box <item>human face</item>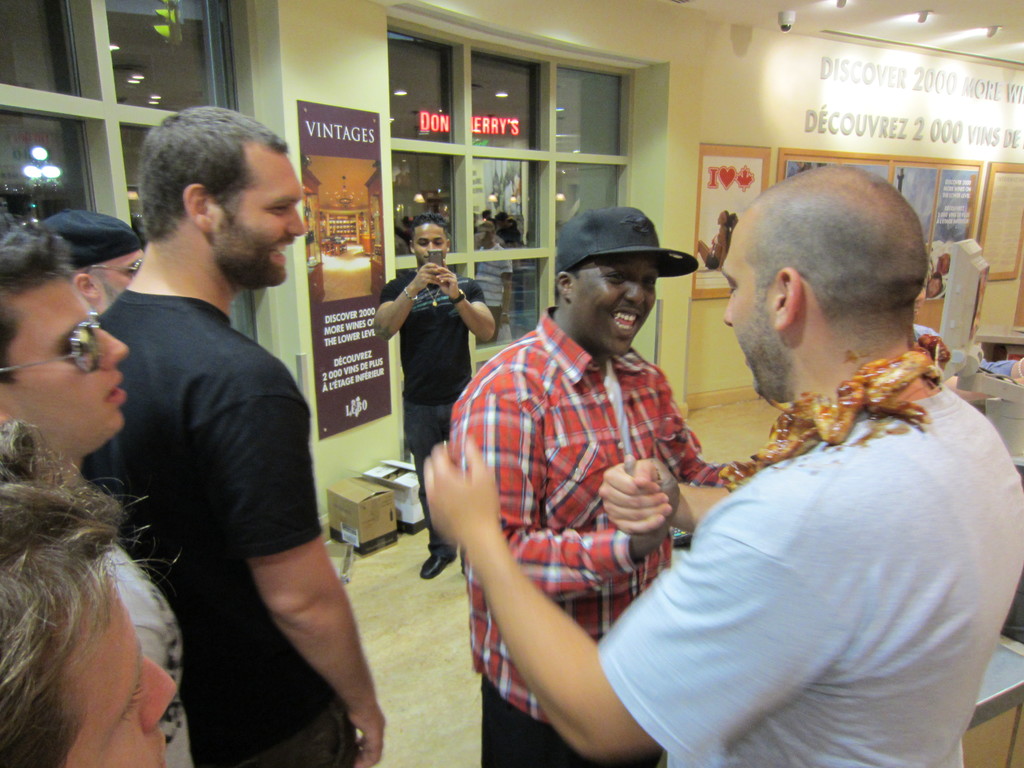
<bbox>568, 250, 652, 361</bbox>
